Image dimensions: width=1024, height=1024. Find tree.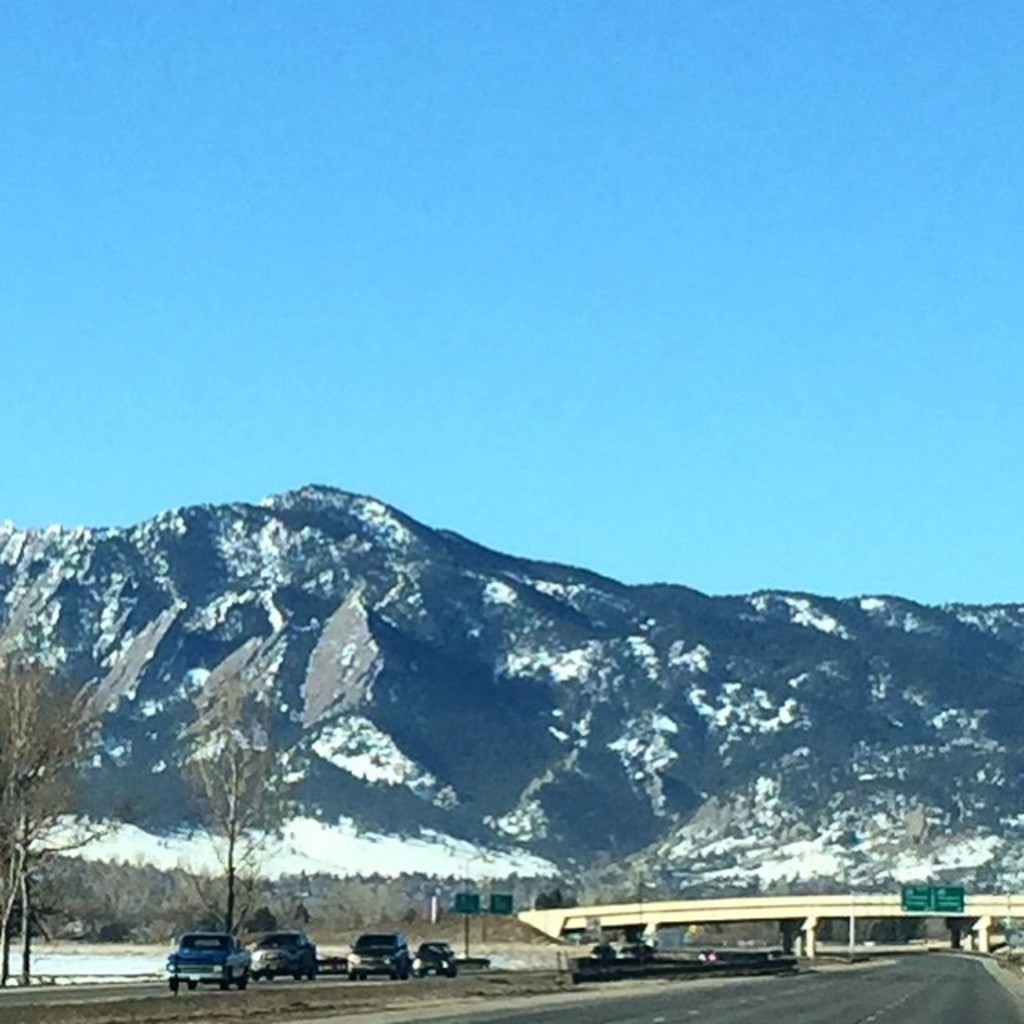
0, 619, 112, 981.
